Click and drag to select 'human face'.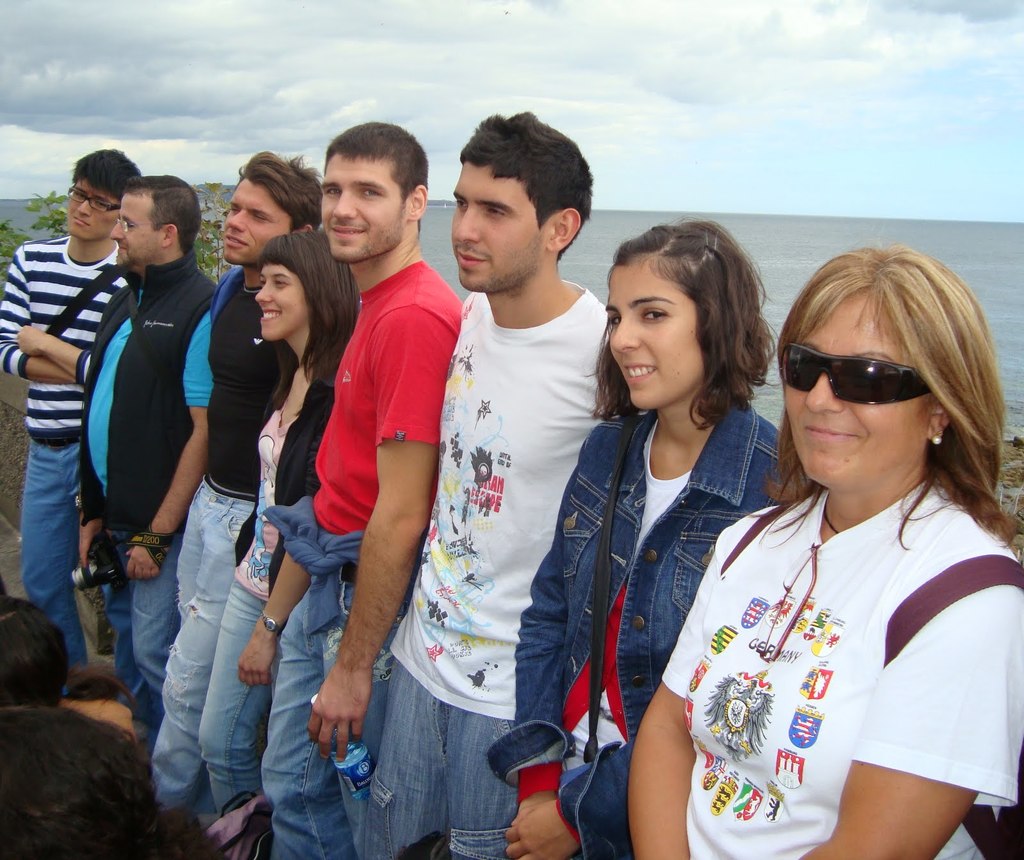
Selection: box(609, 263, 703, 409).
